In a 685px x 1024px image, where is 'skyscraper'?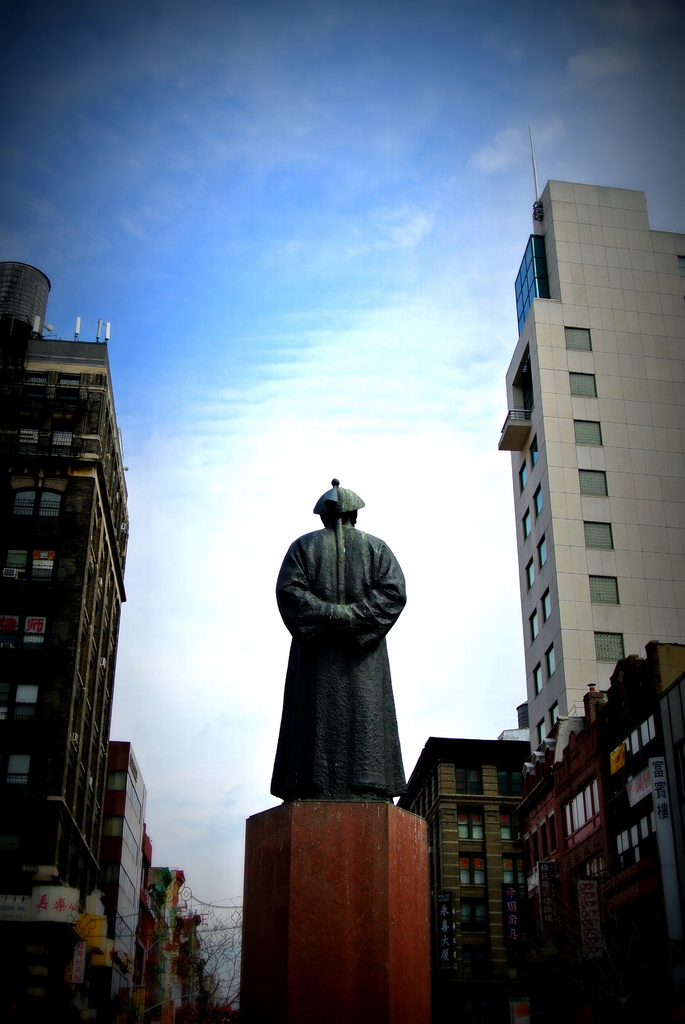
box(8, 284, 134, 931).
